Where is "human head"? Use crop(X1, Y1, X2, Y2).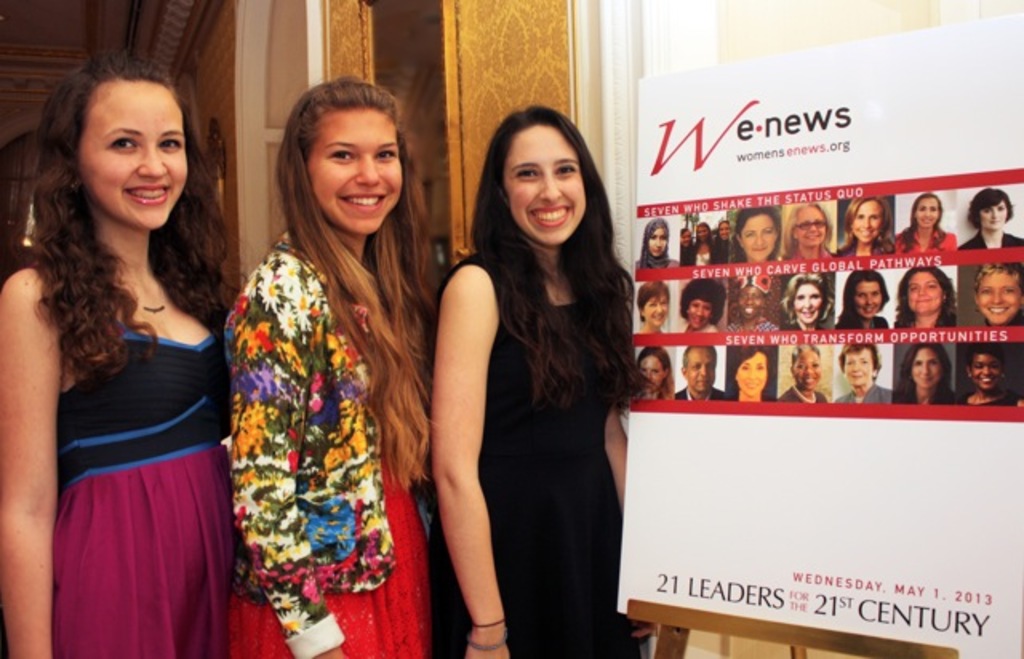
crop(646, 216, 666, 259).
